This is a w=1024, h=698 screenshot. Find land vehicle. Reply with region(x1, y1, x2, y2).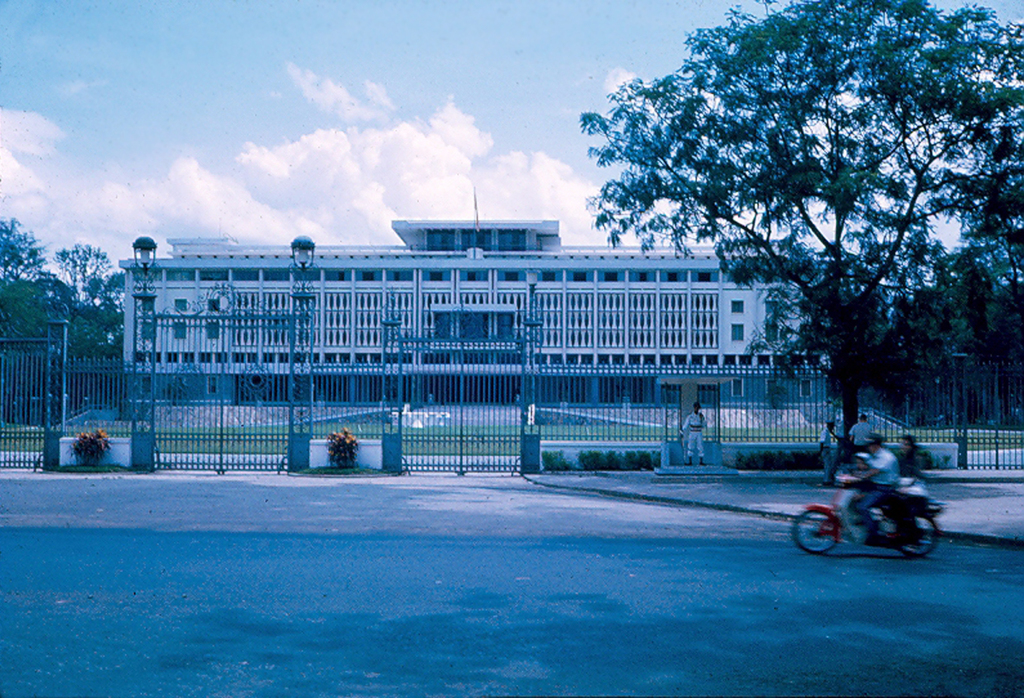
region(789, 445, 950, 569).
